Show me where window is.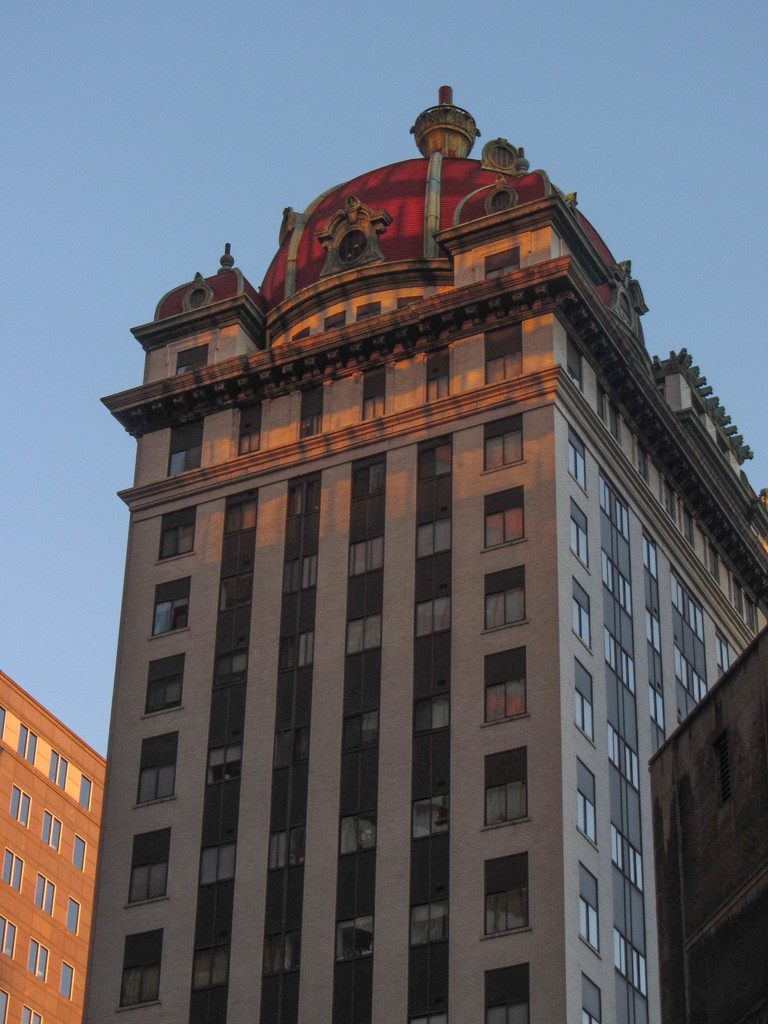
window is at [left=578, top=764, right=601, bottom=855].
